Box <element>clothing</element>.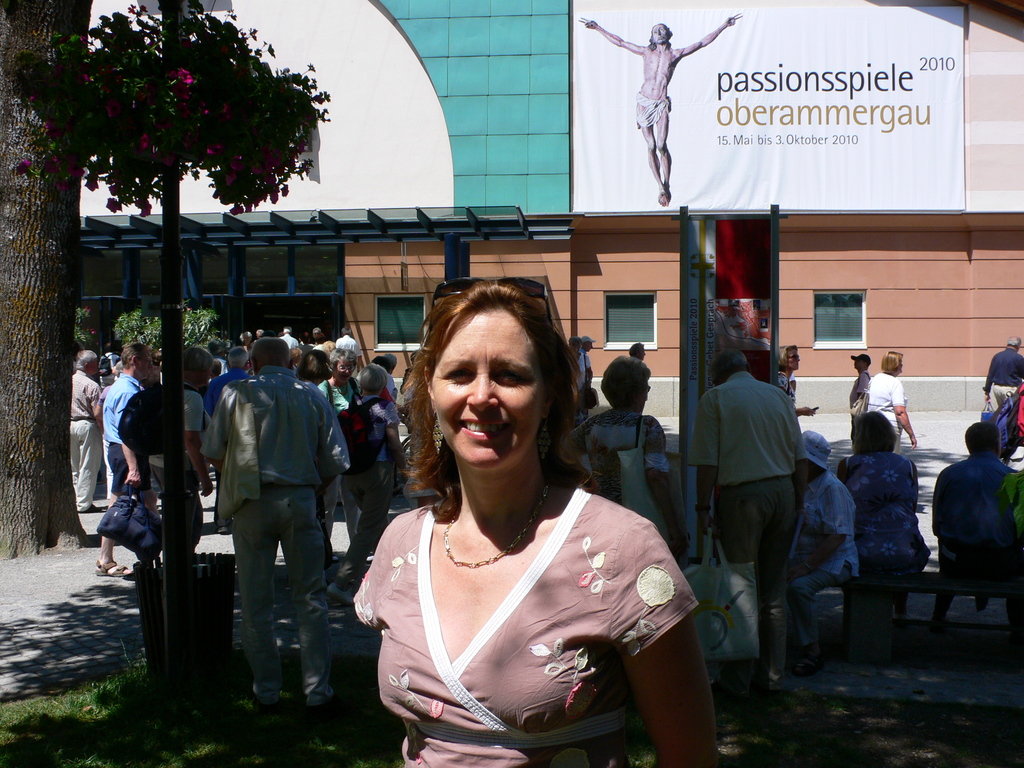
crop(790, 565, 846, 667).
